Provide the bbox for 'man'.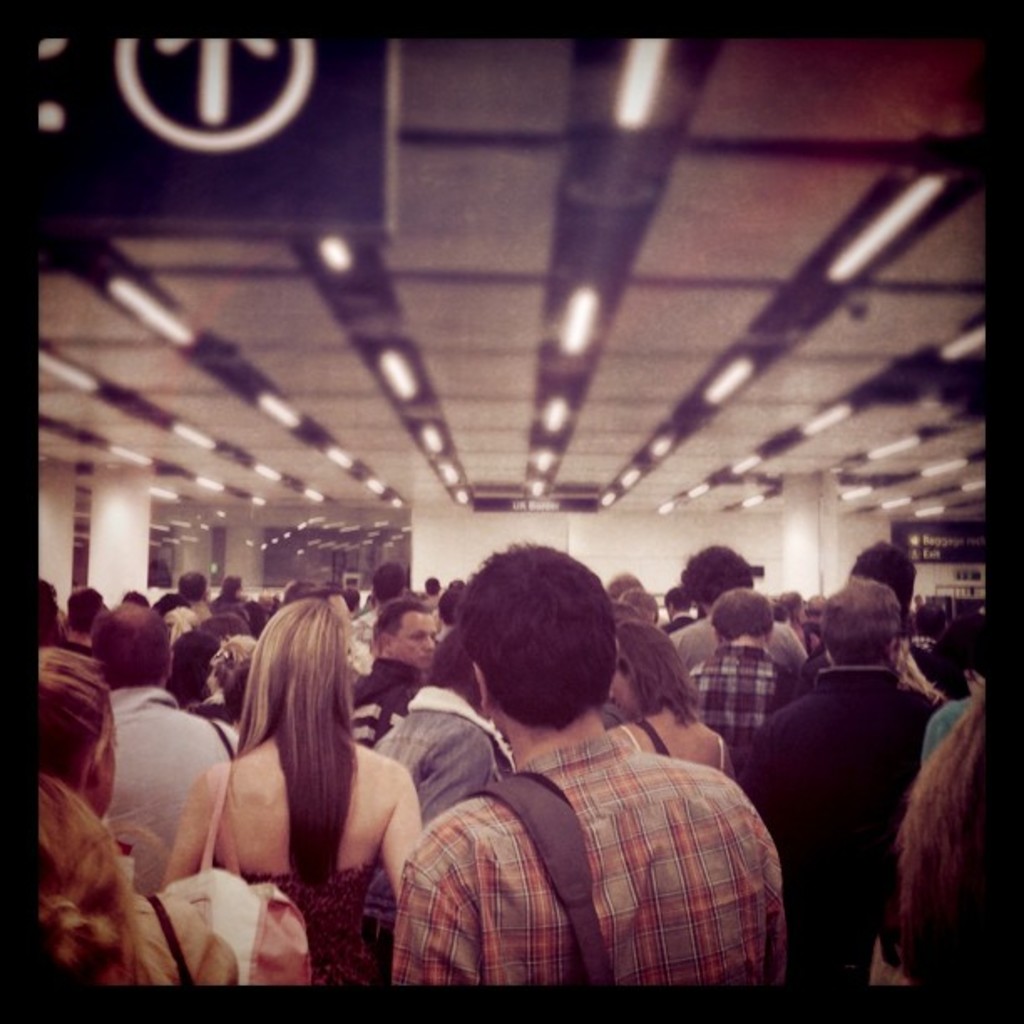
172,571,206,624.
